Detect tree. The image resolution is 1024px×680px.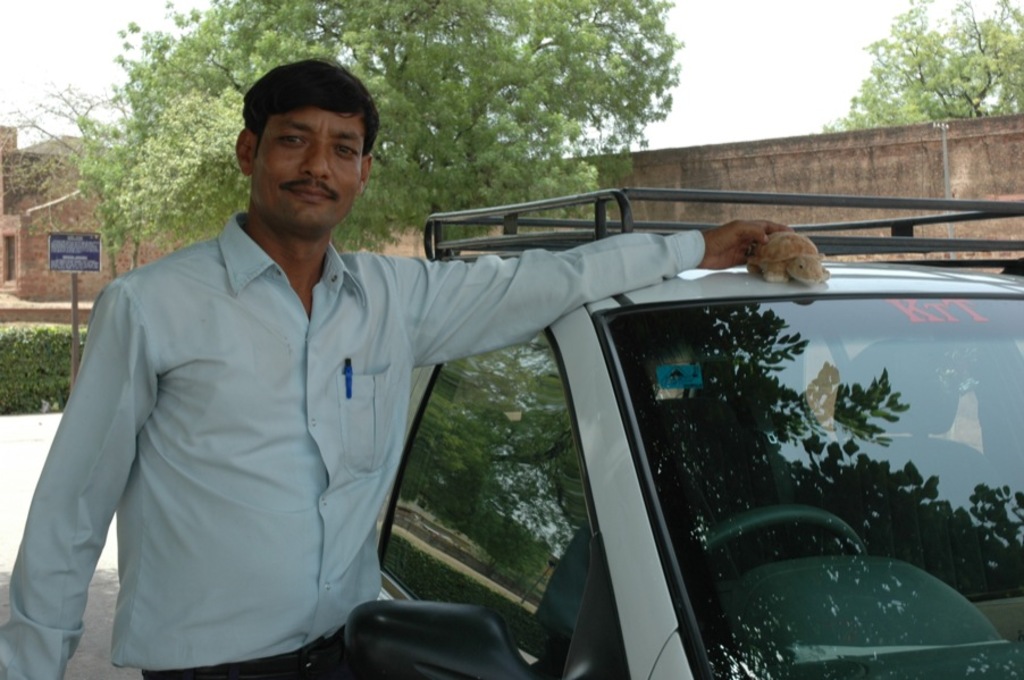
(x1=69, y1=0, x2=705, y2=257).
